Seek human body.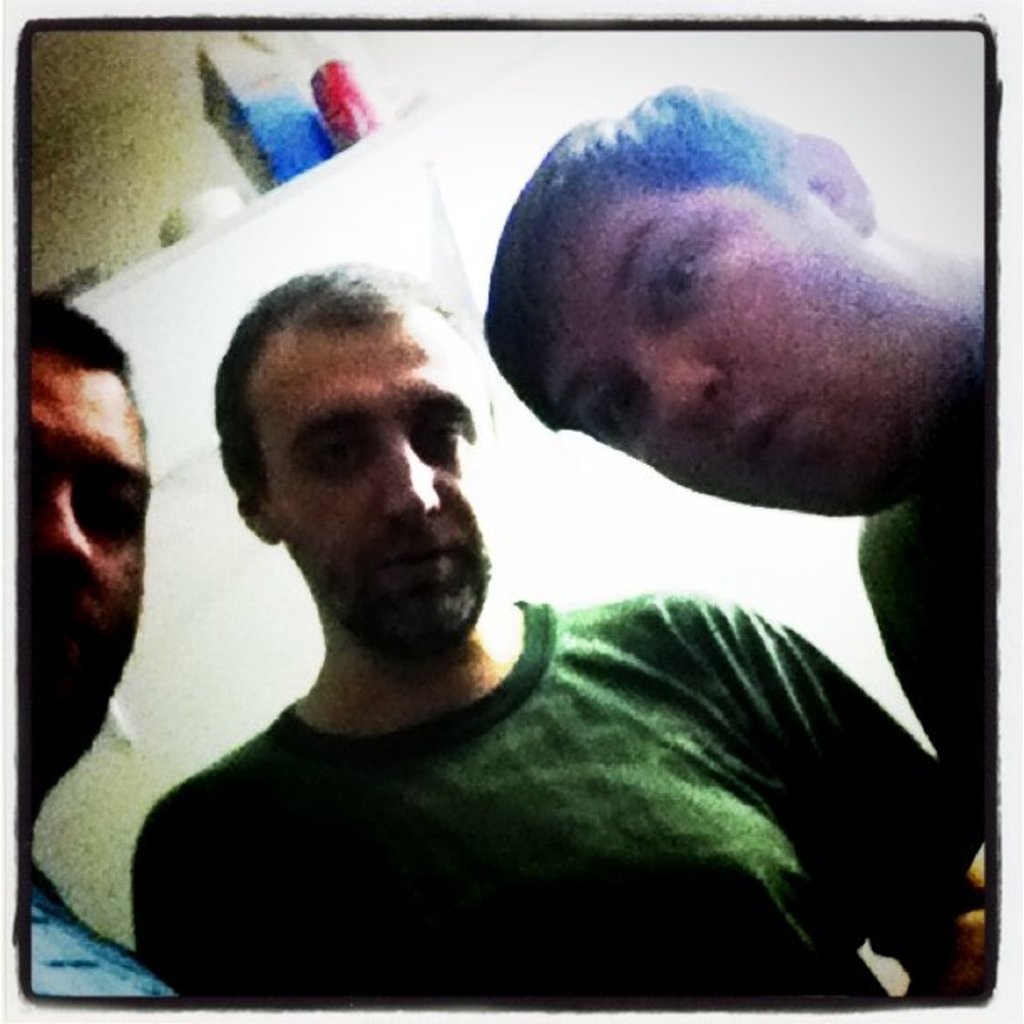
region(8, 283, 179, 1011).
